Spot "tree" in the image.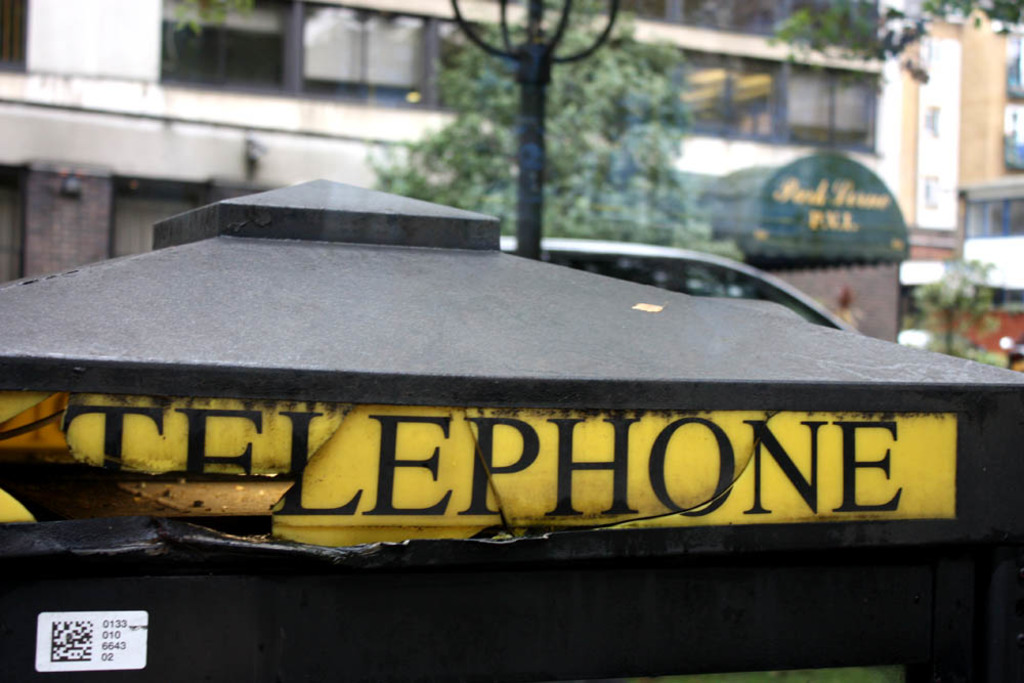
"tree" found at [x1=753, y1=0, x2=1023, y2=91].
